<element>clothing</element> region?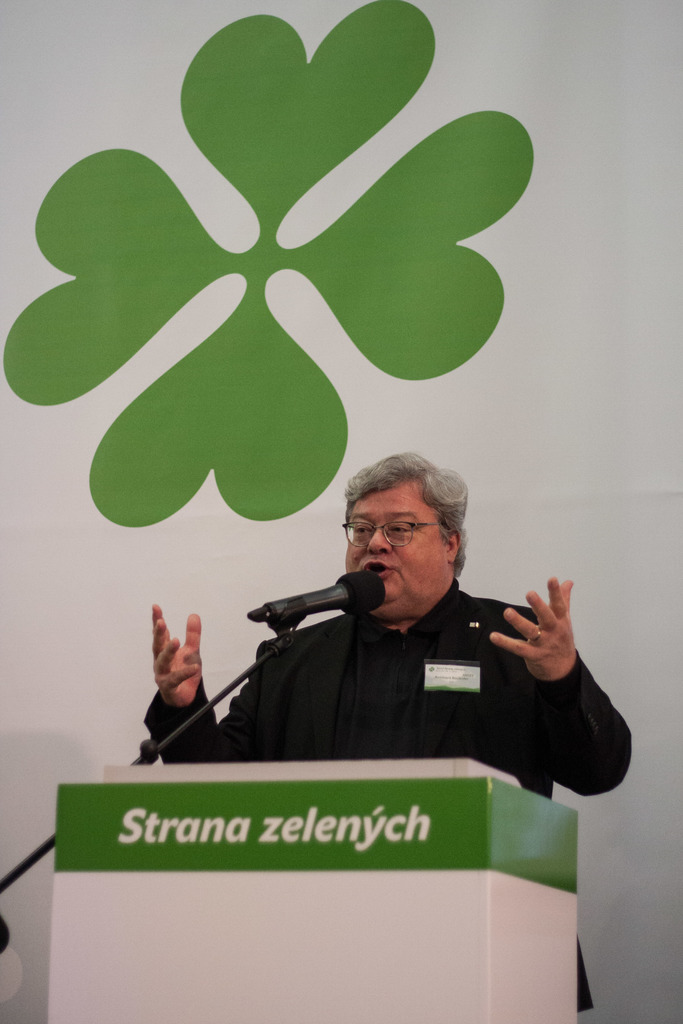
bbox(138, 582, 648, 1022)
